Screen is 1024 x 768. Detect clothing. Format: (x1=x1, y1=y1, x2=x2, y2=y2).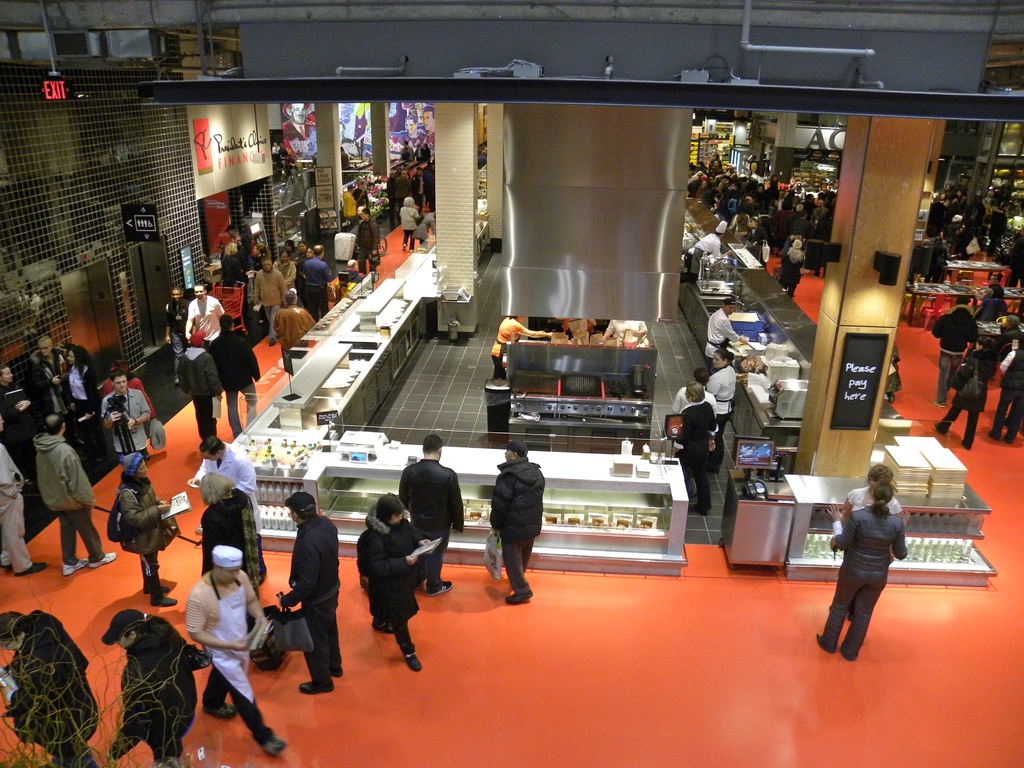
(x1=115, y1=637, x2=200, y2=760).
